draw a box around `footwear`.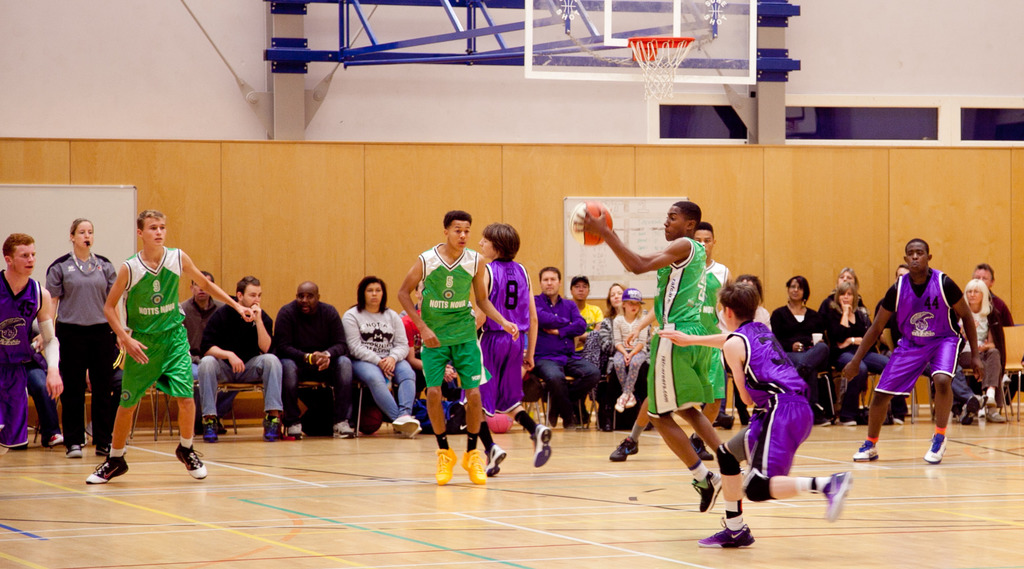
<region>609, 435, 639, 461</region>.
